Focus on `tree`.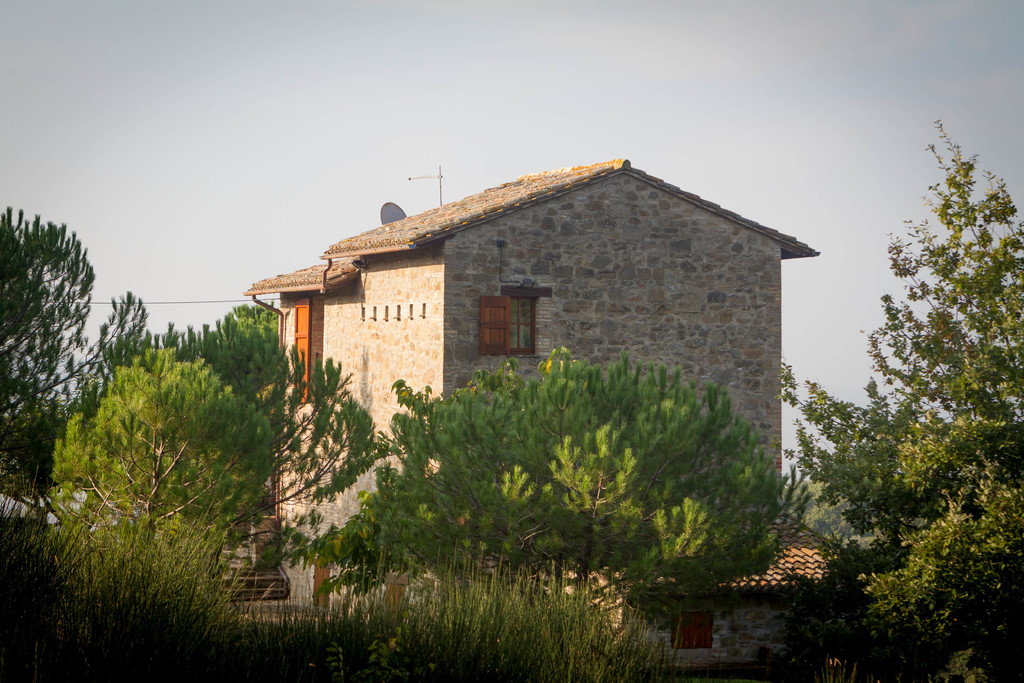
Focused at box=[765, 111, 1023, 672].
